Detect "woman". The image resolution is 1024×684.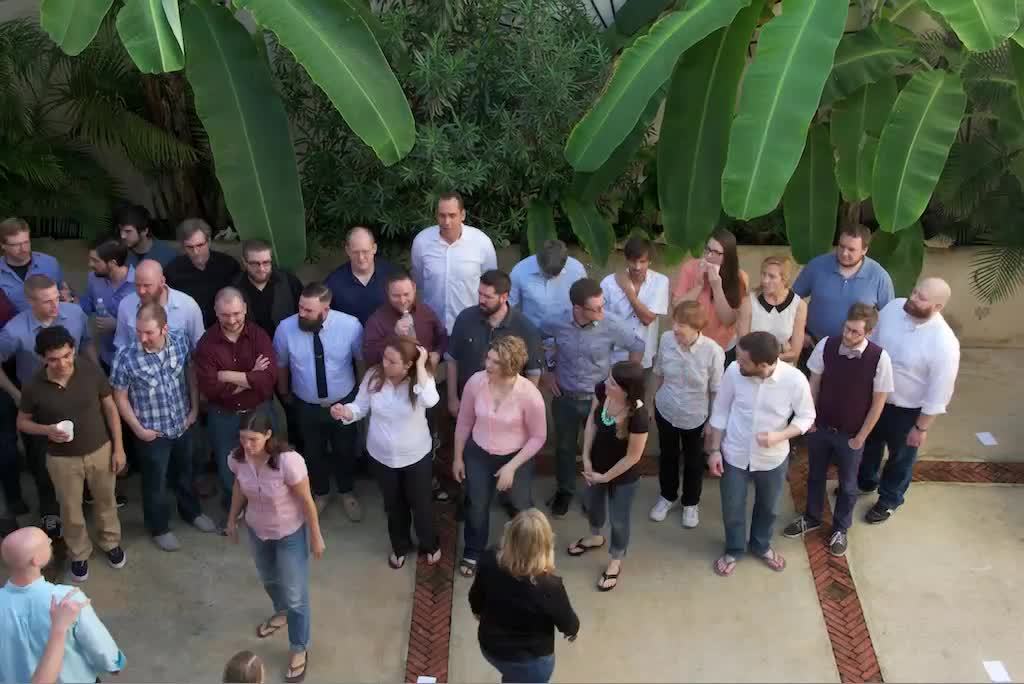
{"left": 223, "top": 411, "right": 324, "bottom": 683}.
